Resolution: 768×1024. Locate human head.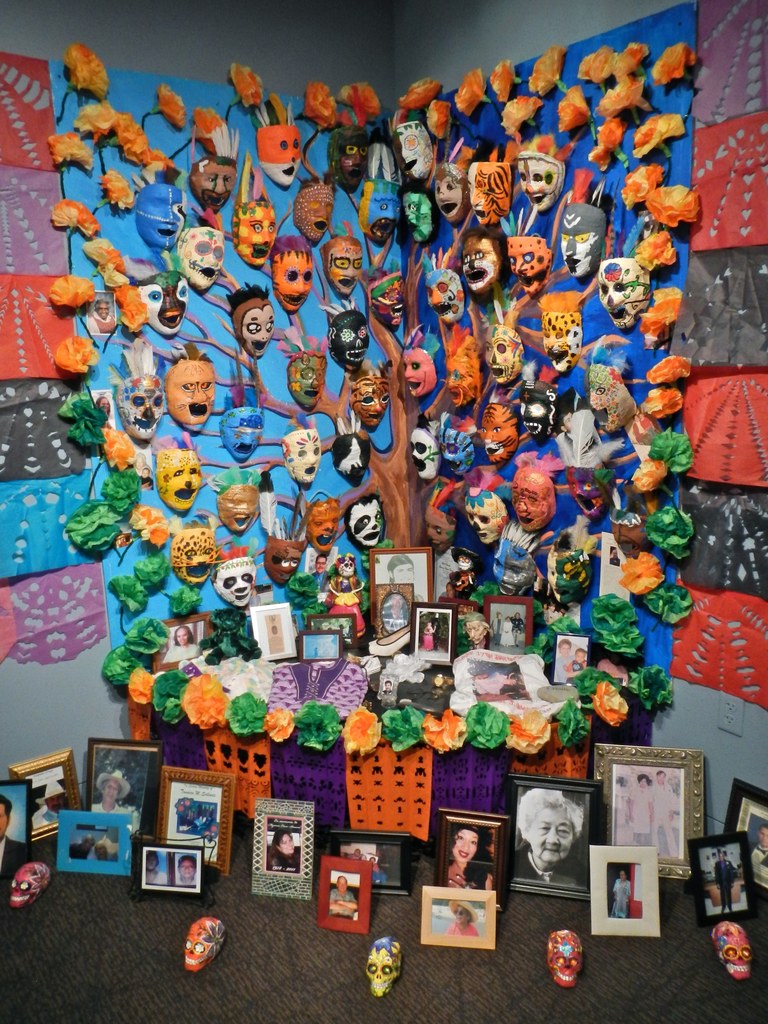
444,820,486,881.
